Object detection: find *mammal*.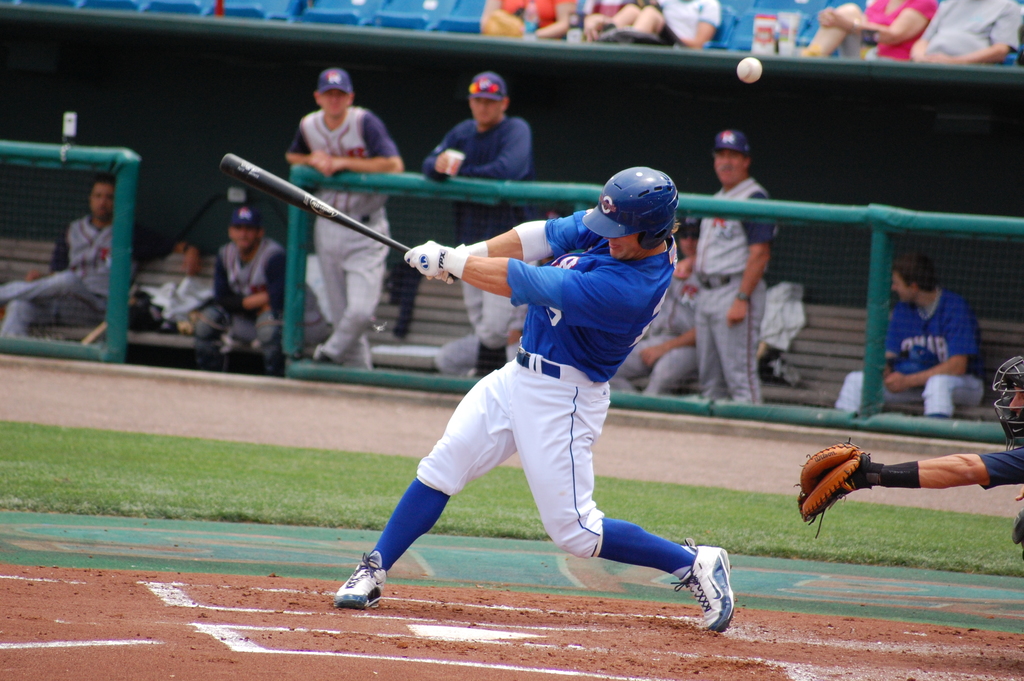
(x1=474, y1=0, x2=568, y2=44).
